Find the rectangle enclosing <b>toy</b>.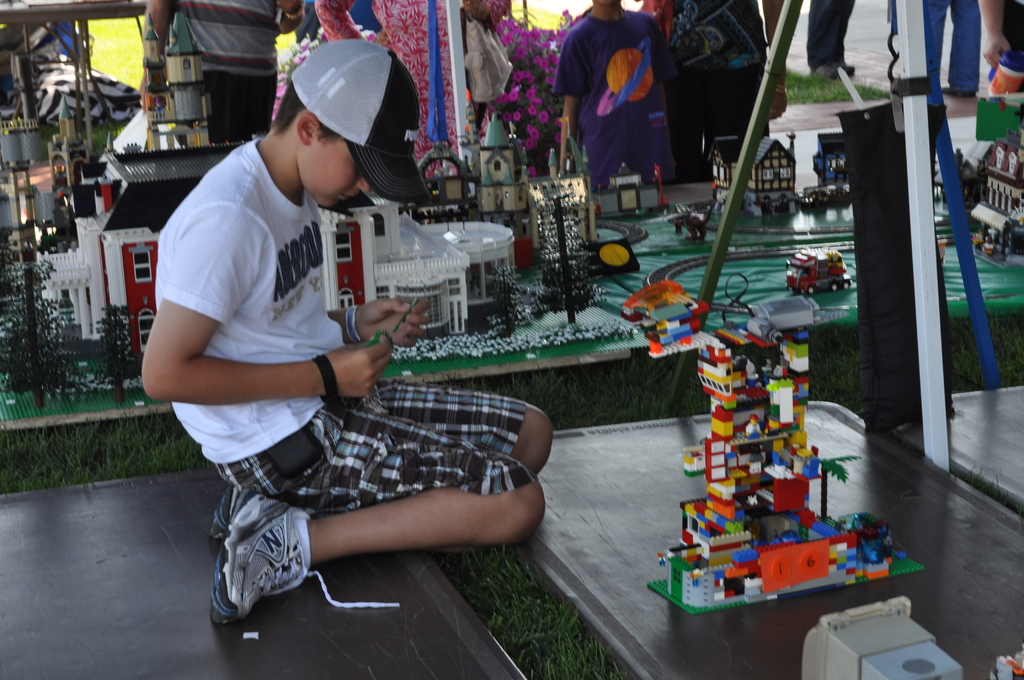
bbox(643, 291, 895, 621).
